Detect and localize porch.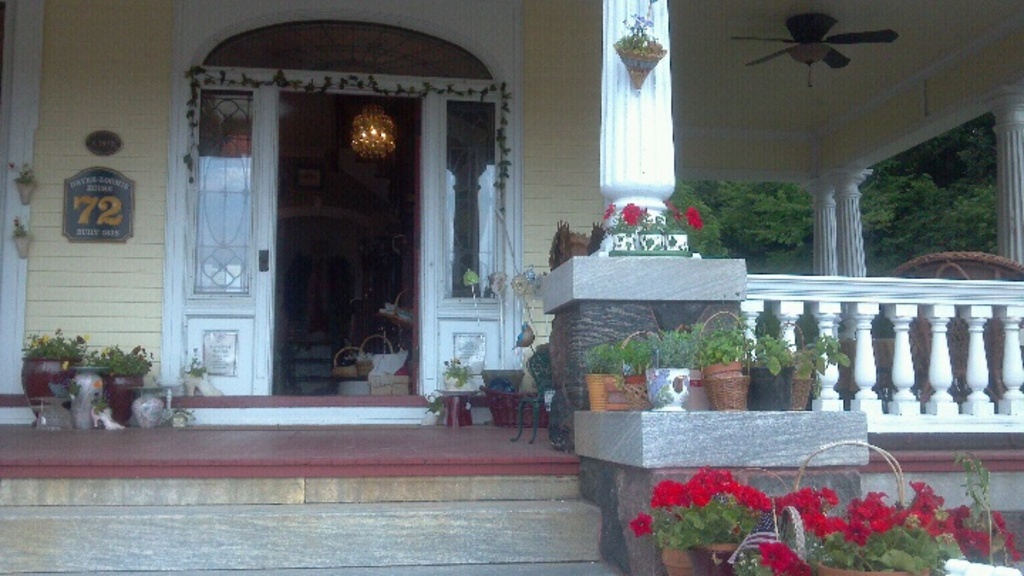
Localized at 502:232:1023:471.
